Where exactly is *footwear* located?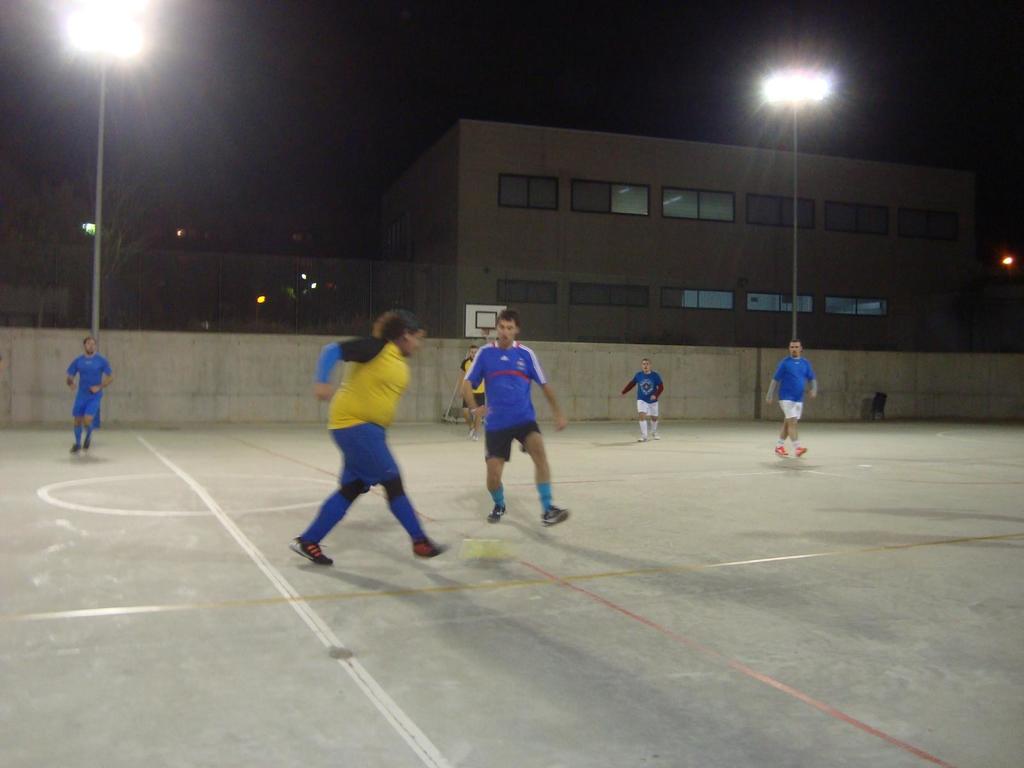
Its bounding box is region(633, 433, 644, 444).
